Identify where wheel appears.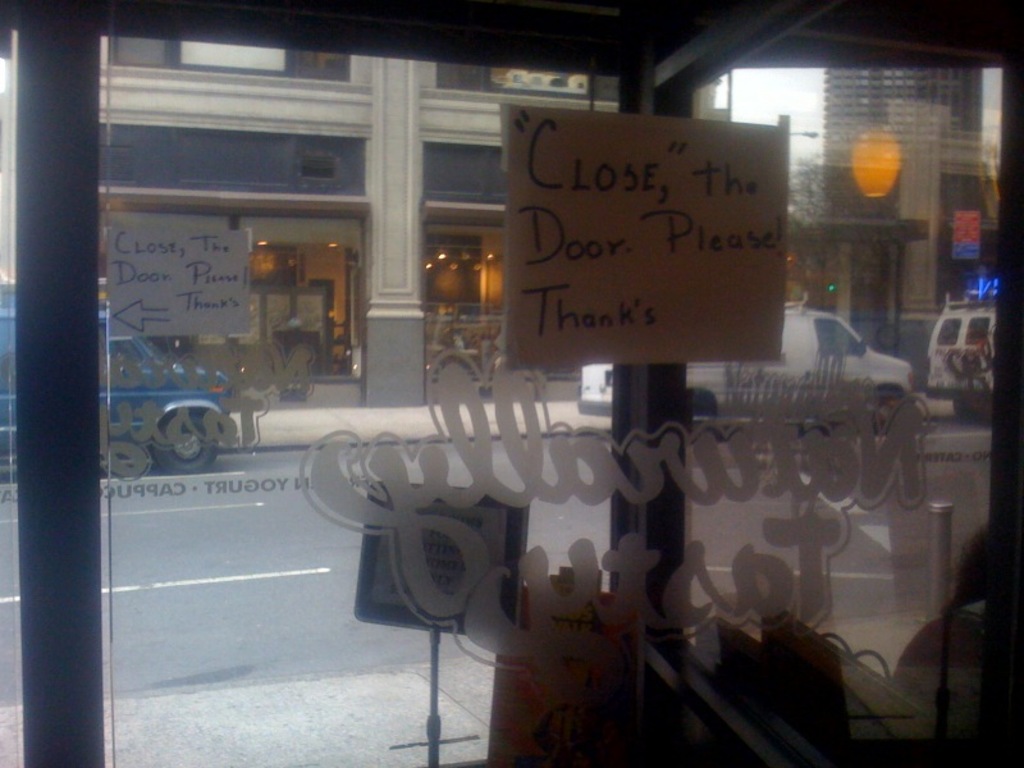
Appears at [692, 397, 716, 430].
